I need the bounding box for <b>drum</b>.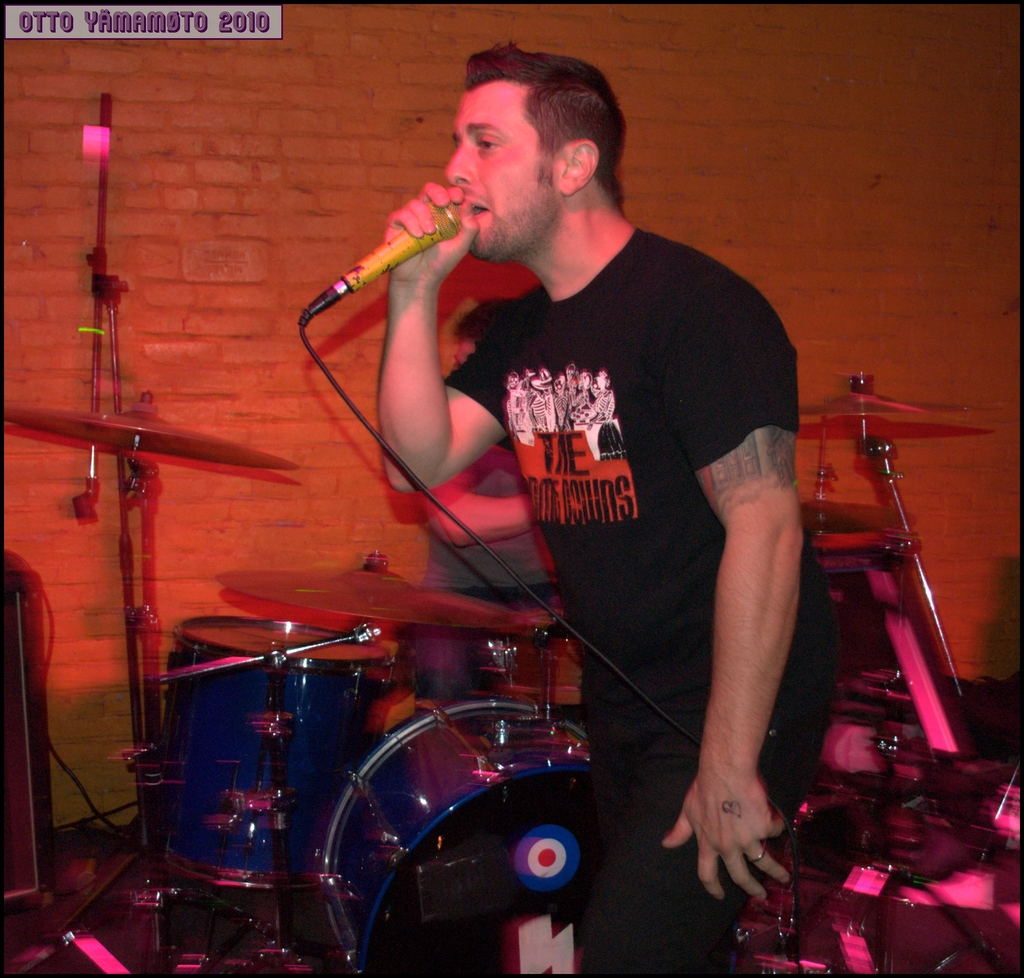
Here it is: l=294, t=696, r=595, b=977.
